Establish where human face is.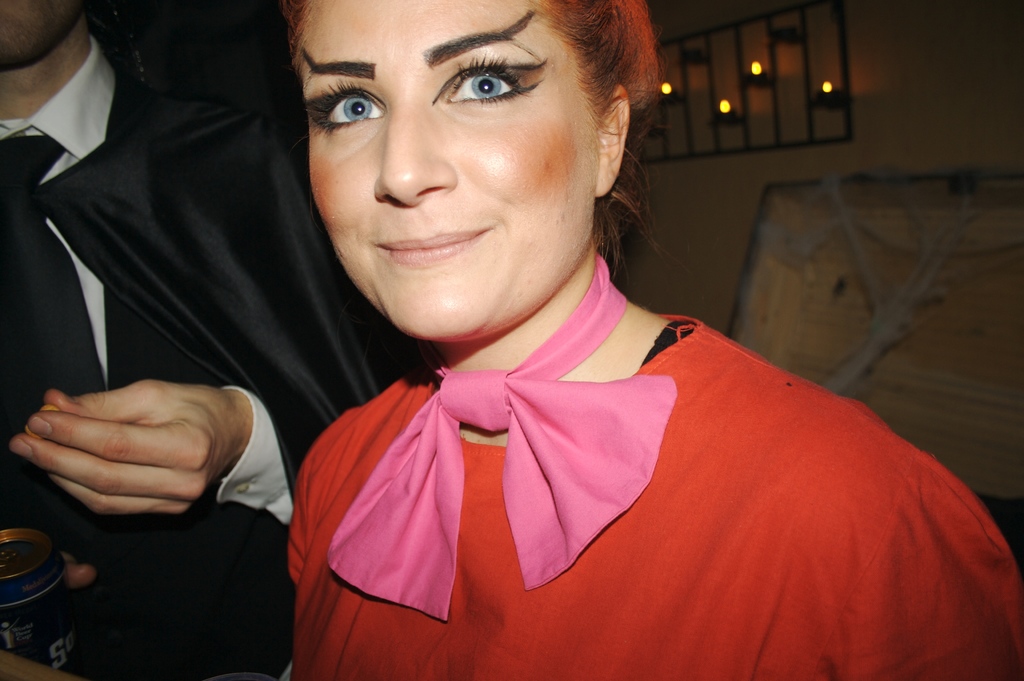
Established at 300,0,597,338.
